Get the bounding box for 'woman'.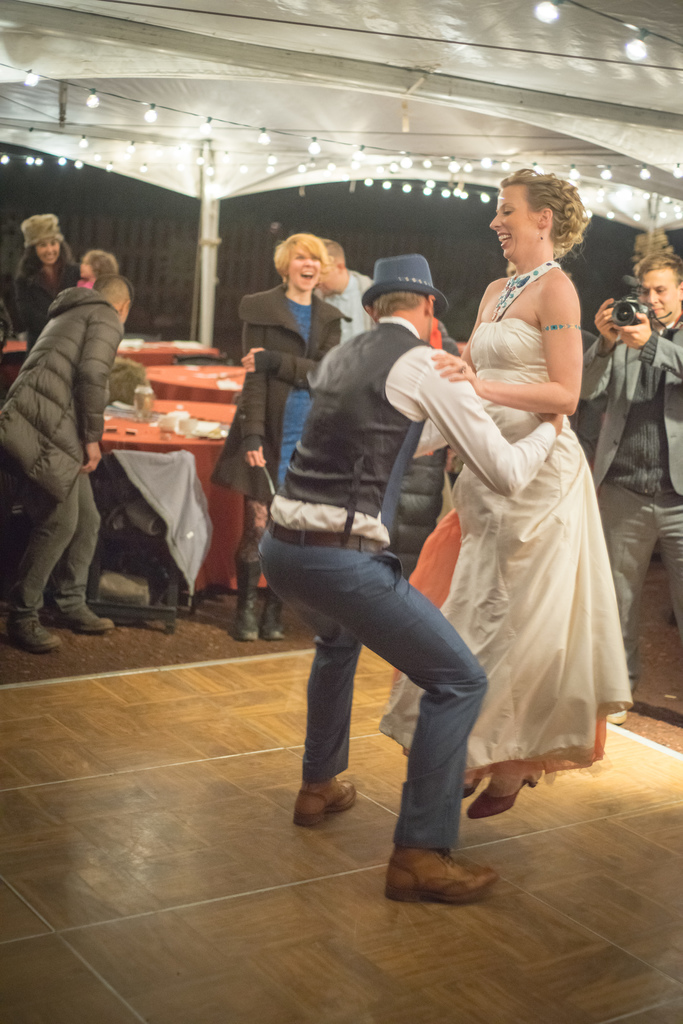
408, 151, 631, 822.
